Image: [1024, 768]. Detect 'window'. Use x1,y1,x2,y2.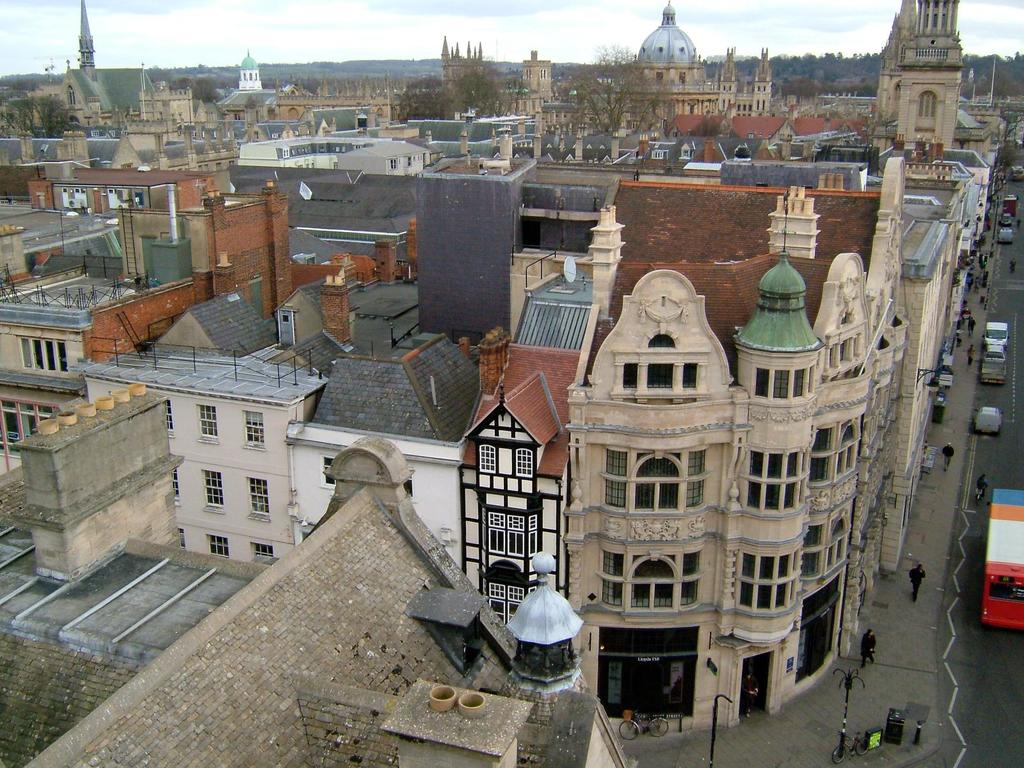
205,535,228,559.
